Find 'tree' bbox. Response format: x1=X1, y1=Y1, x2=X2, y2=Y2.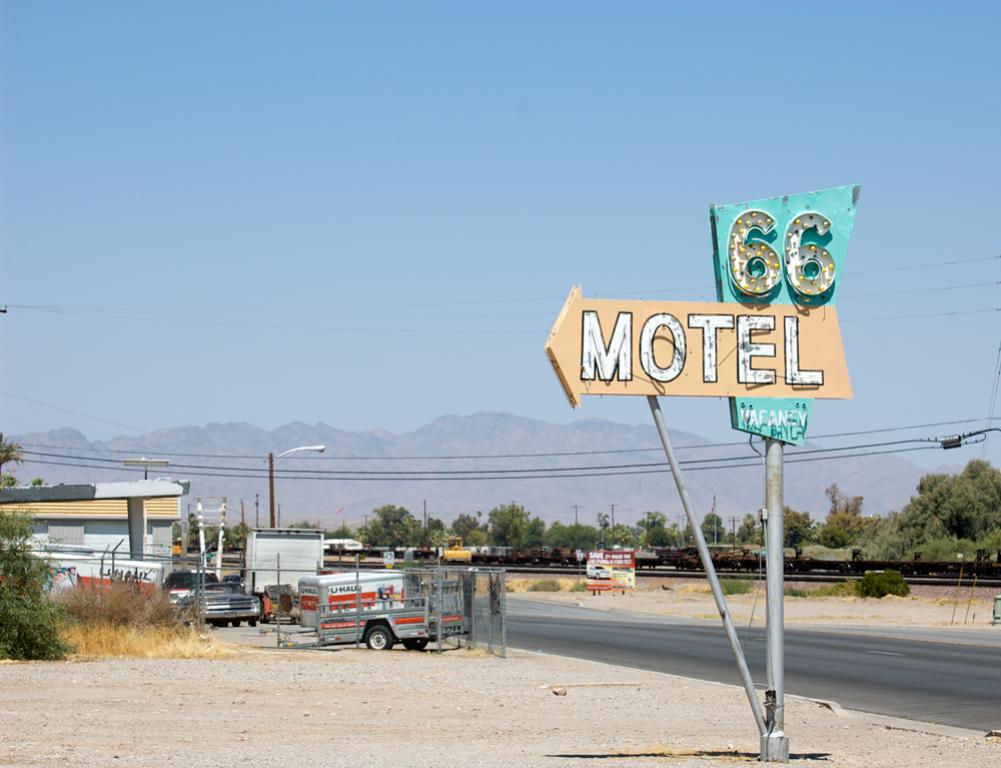
x1=350, y1=502, x2=421, y2=552.
